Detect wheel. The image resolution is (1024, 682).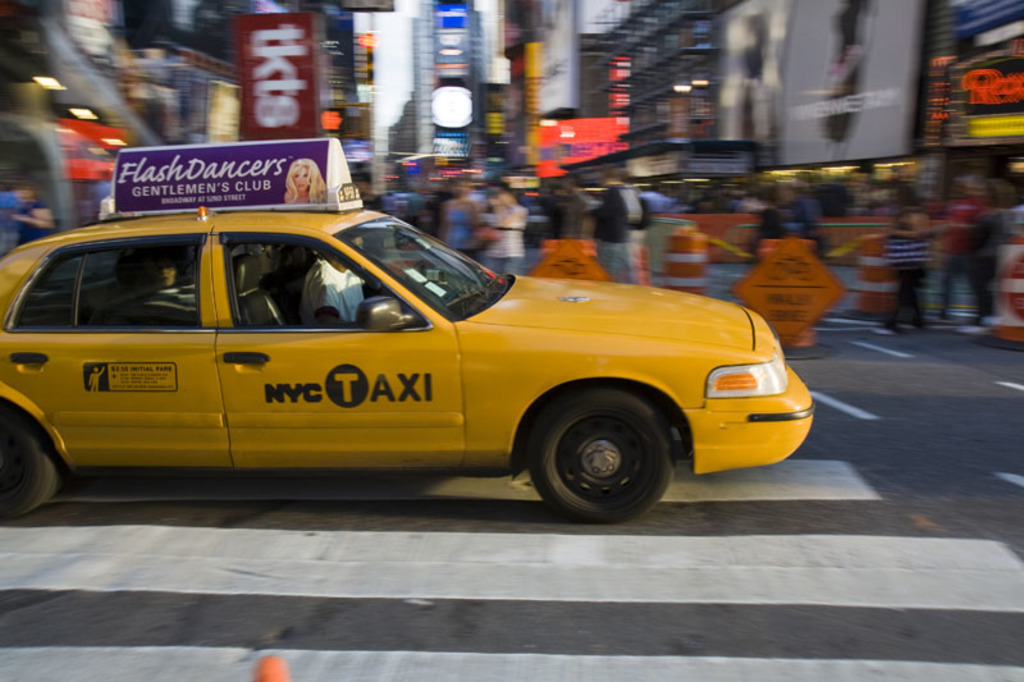
bbox=[0, 399, 63, 519].
